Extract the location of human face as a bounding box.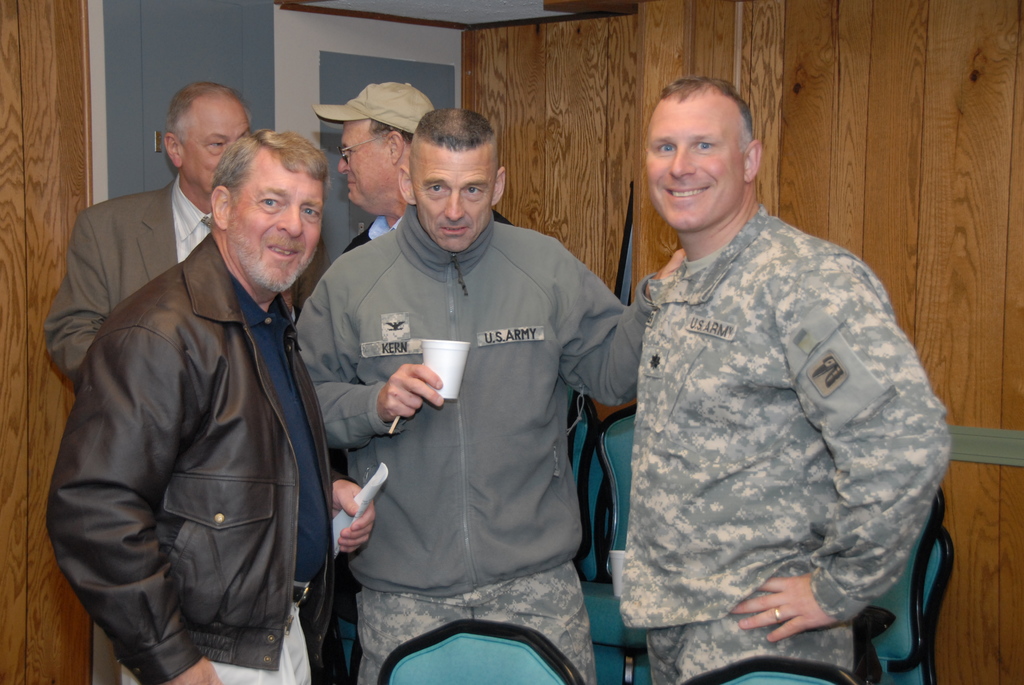
Rect(414, 150, 492, 252).
